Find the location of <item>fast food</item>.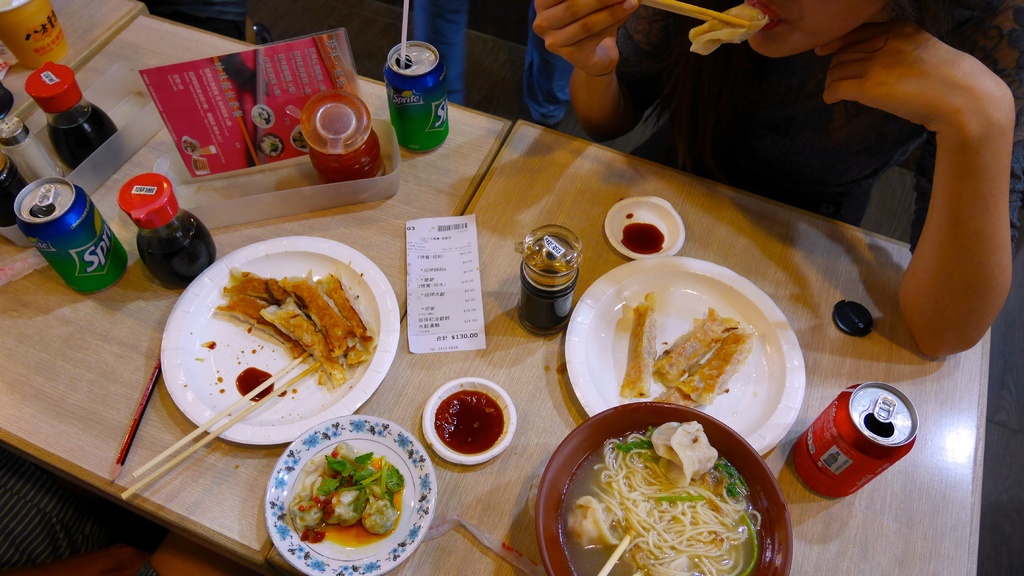
Location: 658/328/751/412.
